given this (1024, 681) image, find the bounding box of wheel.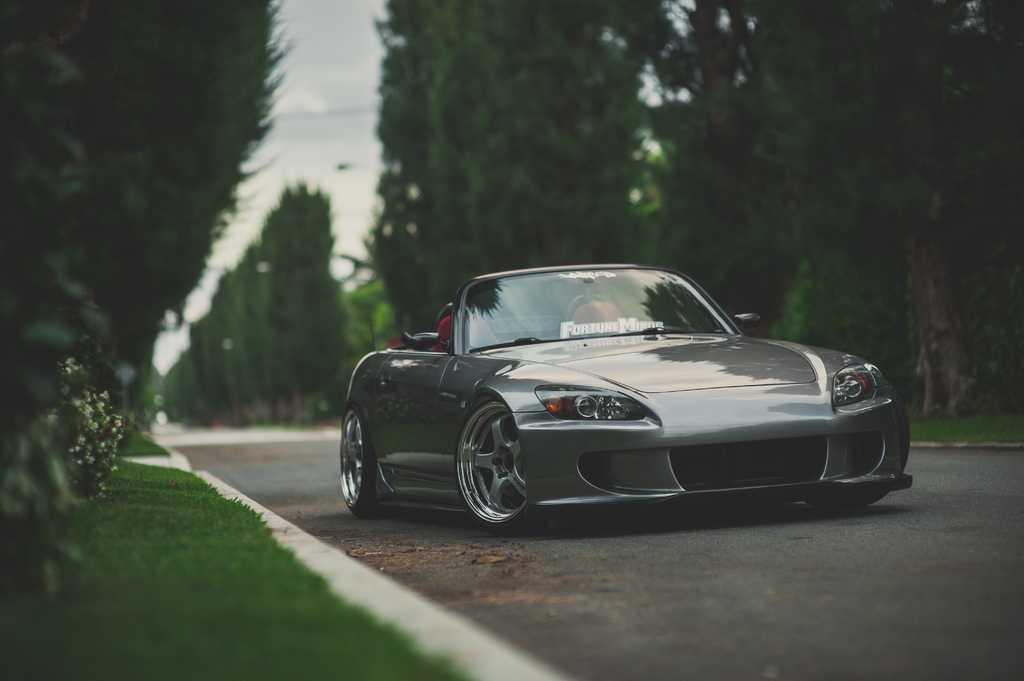
box(335, 403, 387, 518).
